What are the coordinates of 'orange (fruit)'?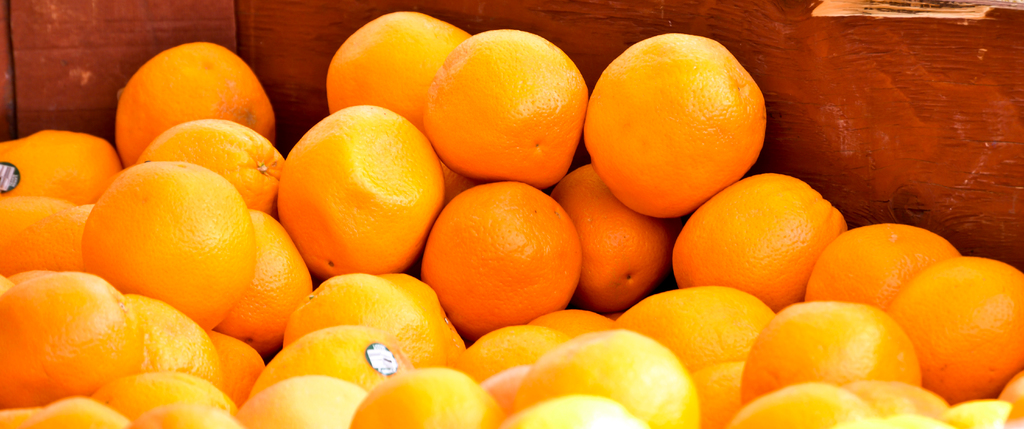
x1=425, y1=184, x2=589, y2=335.
